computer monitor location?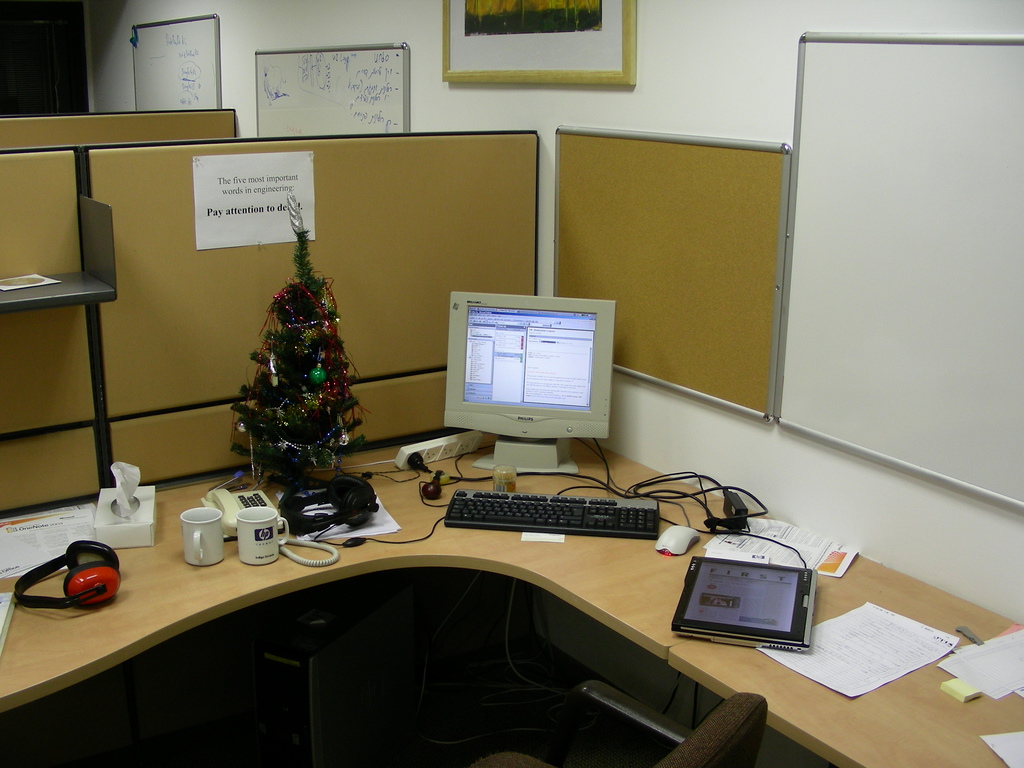
{"x1": 436, "y1": 293, "x2": 609, "y2": 462}
